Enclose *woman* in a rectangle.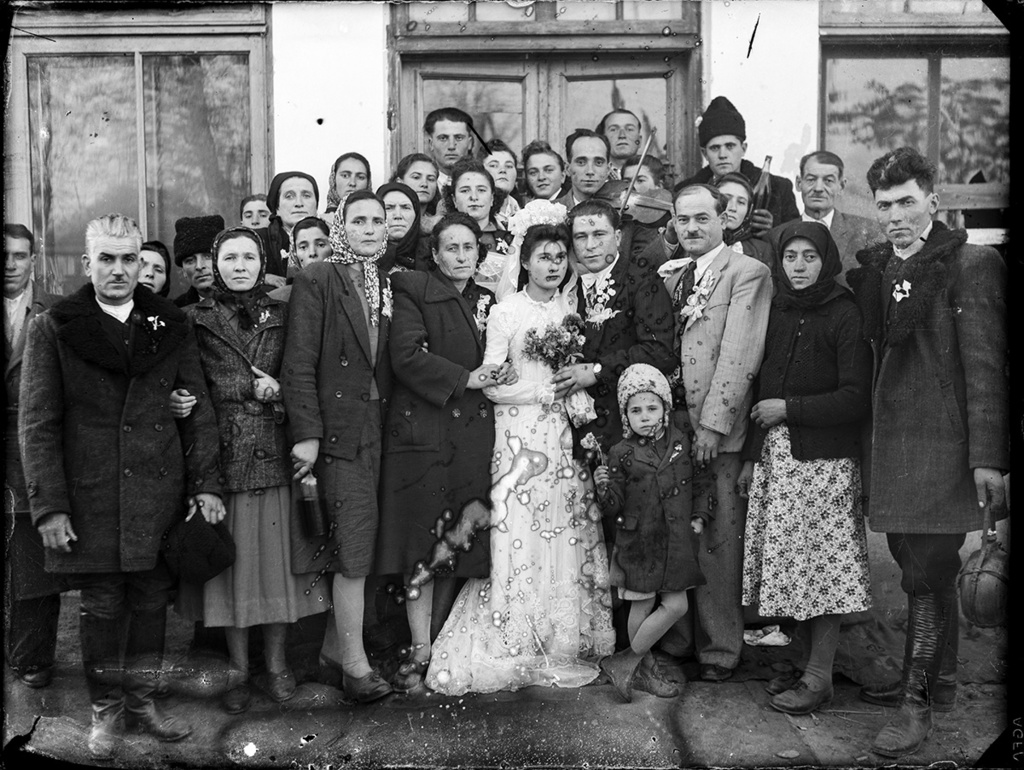
box=[374, 181, 421, 263].
